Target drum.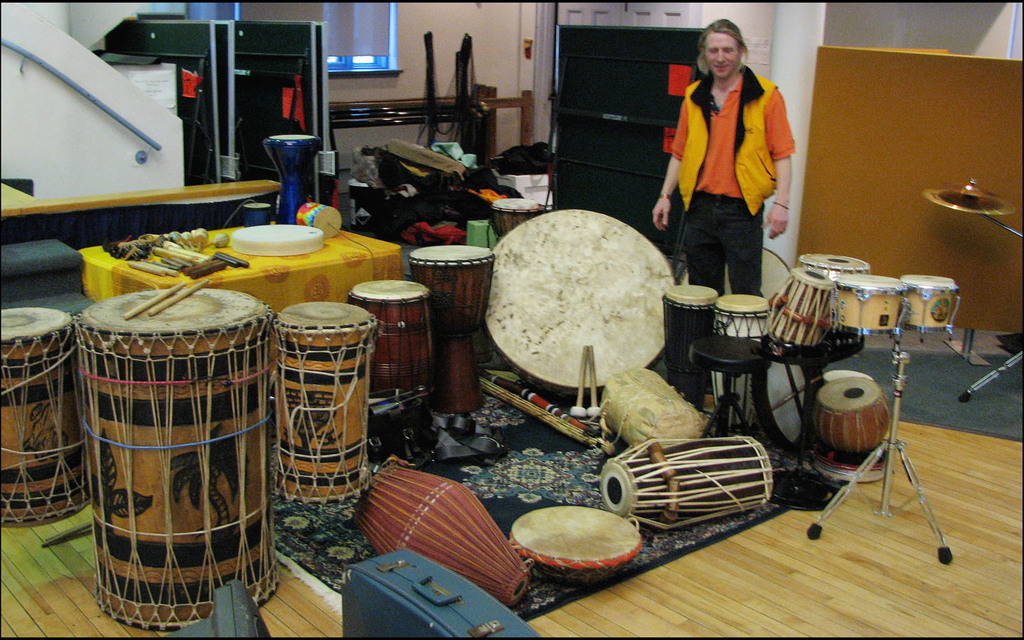
Target region: crop(599, 430, 782, 533).
